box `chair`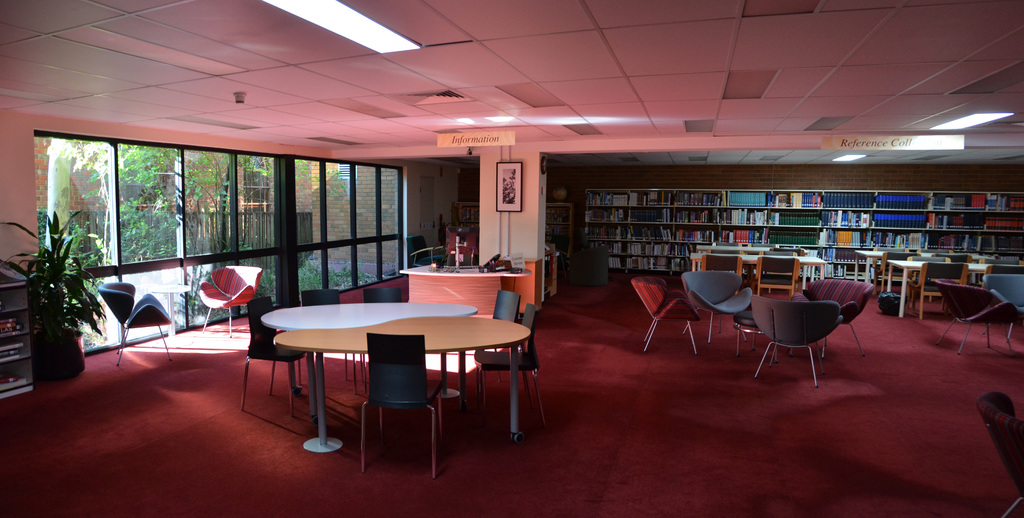
Rect(680, 270, 763, 341)
